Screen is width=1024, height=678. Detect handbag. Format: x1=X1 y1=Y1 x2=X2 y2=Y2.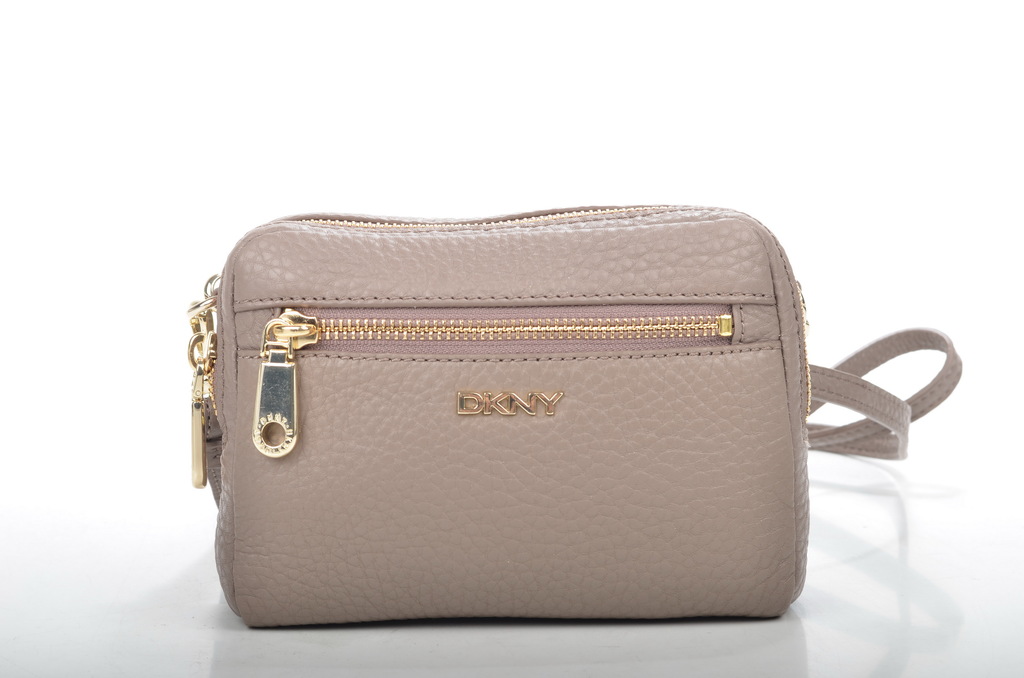
x1=188 y1=202 x2=959 y2=629.
